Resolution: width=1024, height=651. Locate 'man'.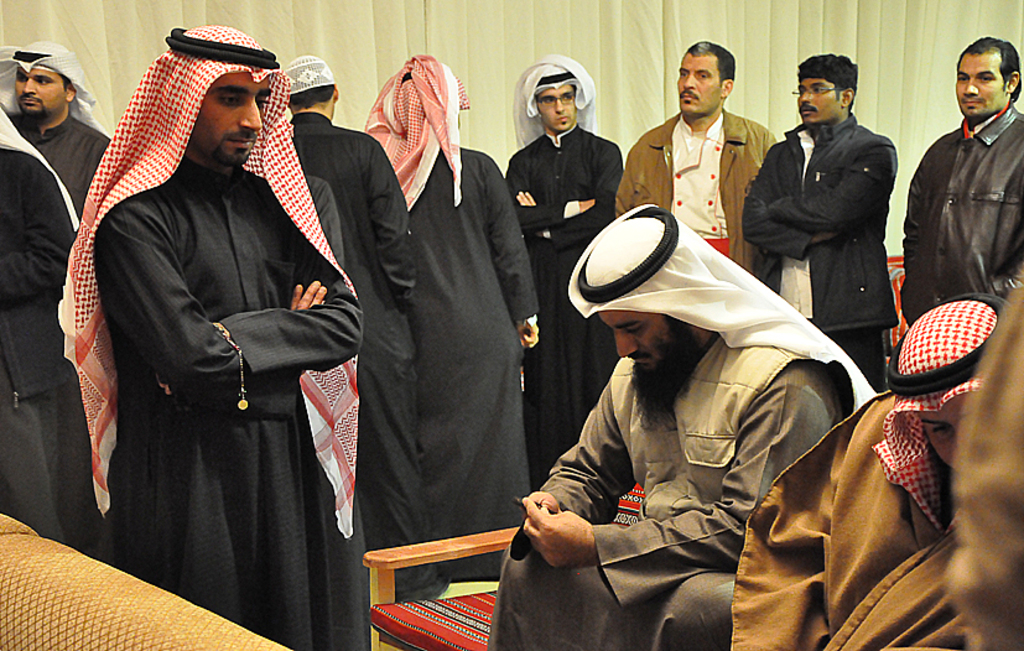
x1=290 y1=50 x2=435 y2=590.
